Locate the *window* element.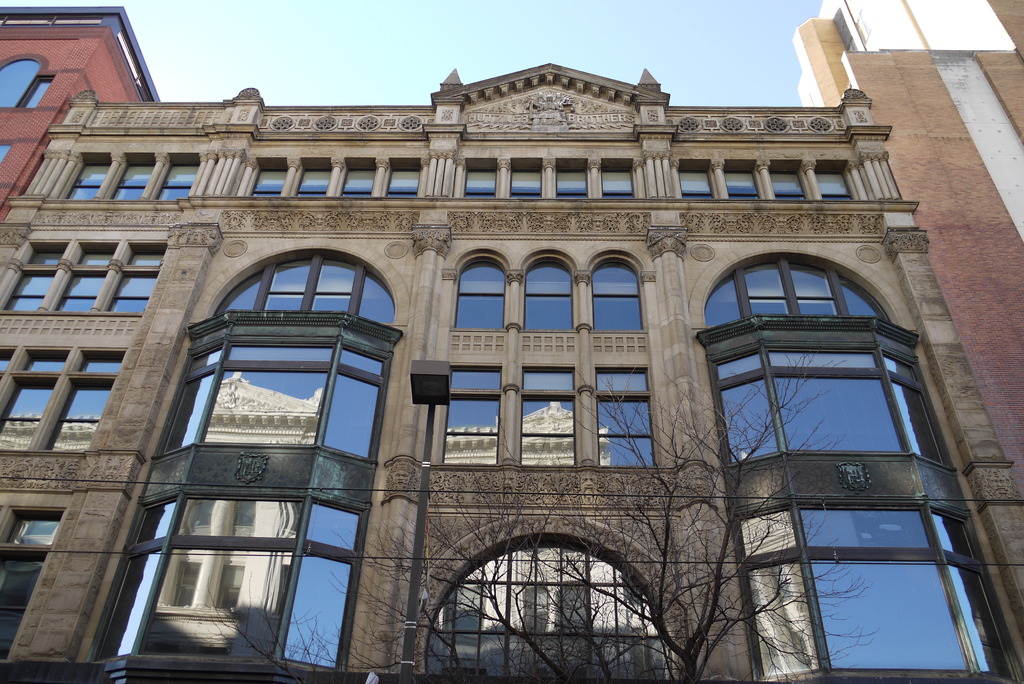
Element bbox: 293, 166, 331, 200.
